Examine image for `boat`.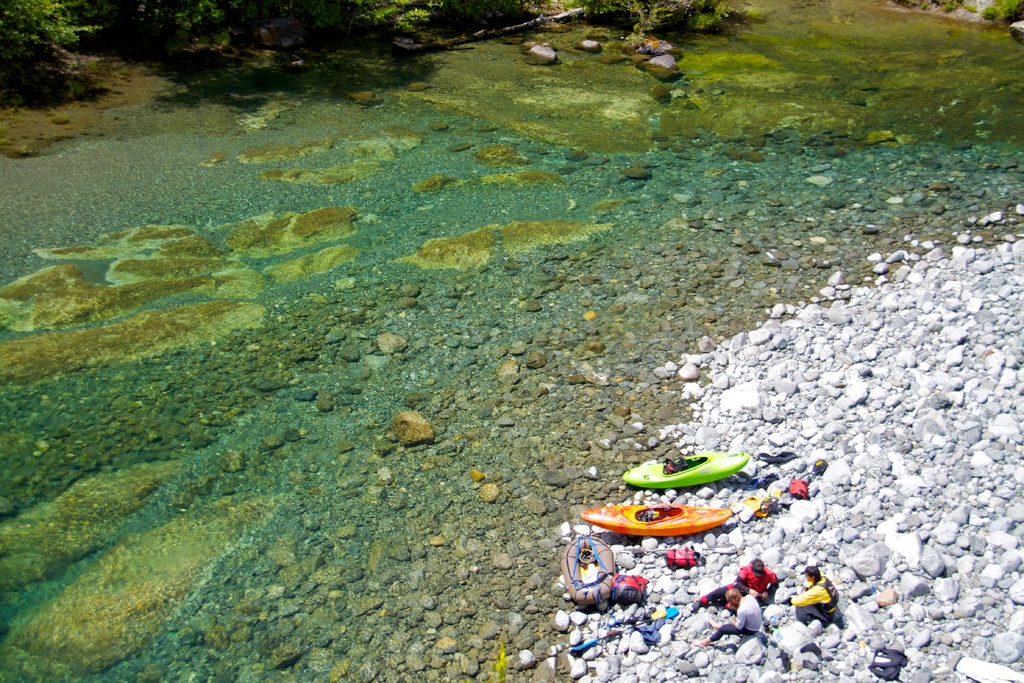
Examination result: BBox(556, 529, 614, 618).
